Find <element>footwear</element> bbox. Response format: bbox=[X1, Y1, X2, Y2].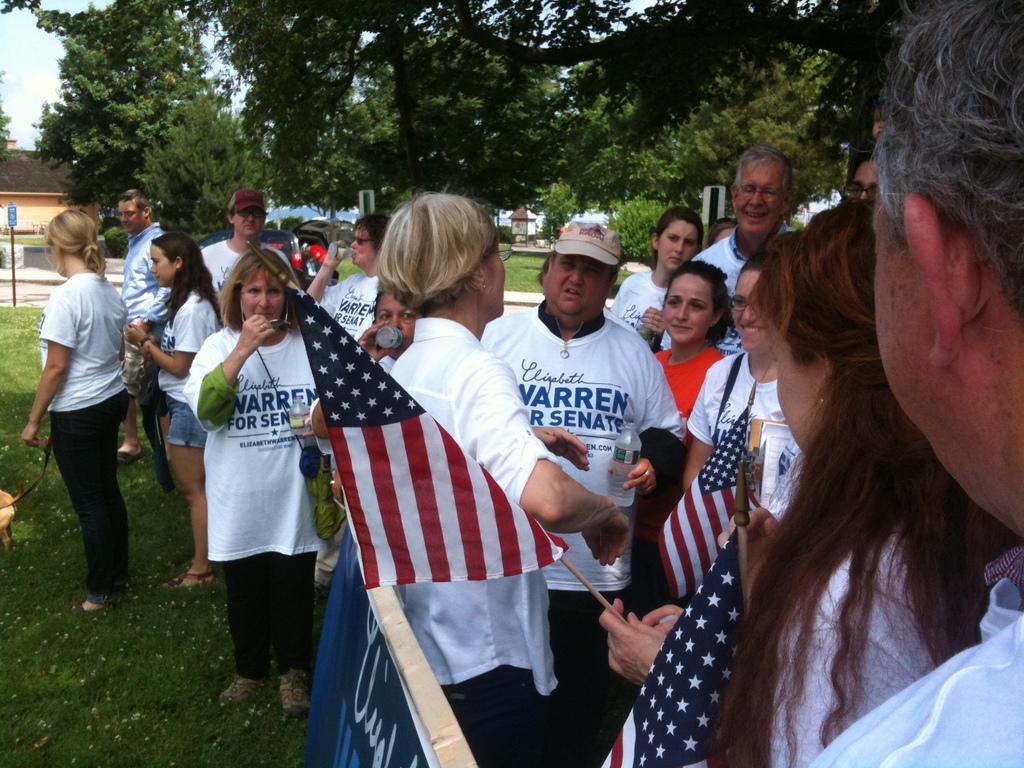
bbox=[211, 669, 269, 701].
